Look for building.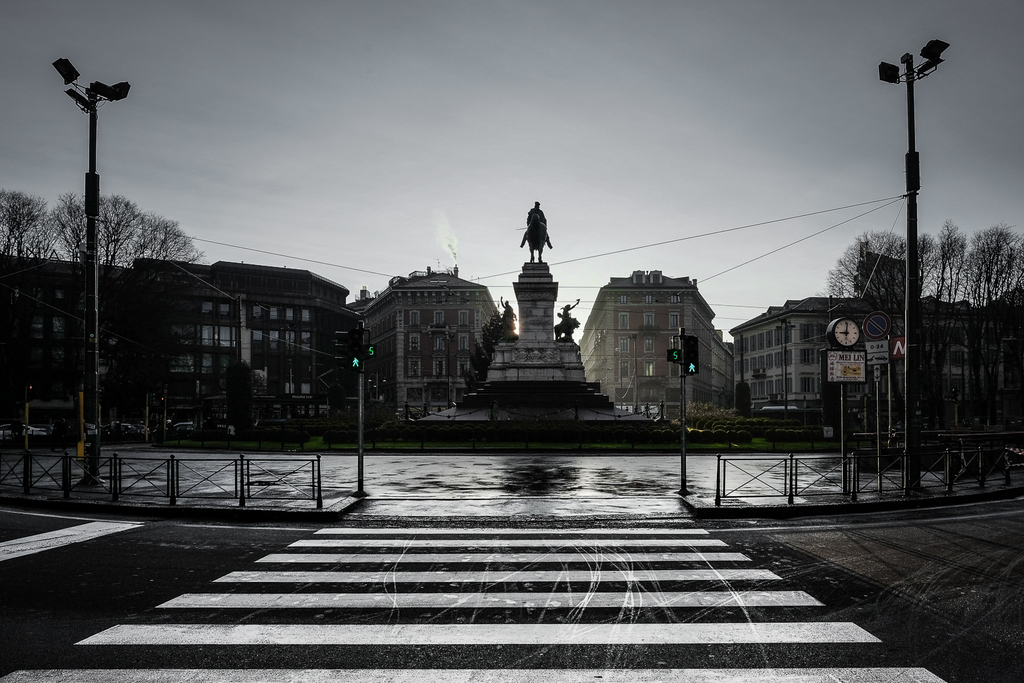
Found: pyautogui.locateOnScreen(0, 259, 360, 435).
